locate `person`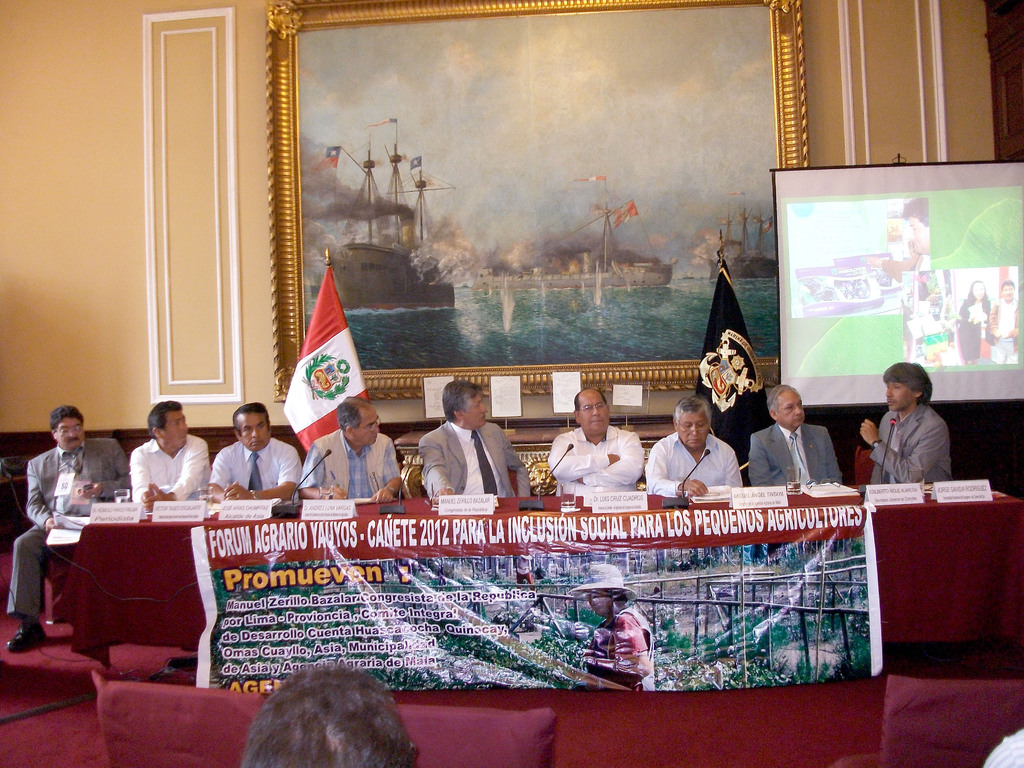
[x1=241, y1=661, x2=419, y2=767]
